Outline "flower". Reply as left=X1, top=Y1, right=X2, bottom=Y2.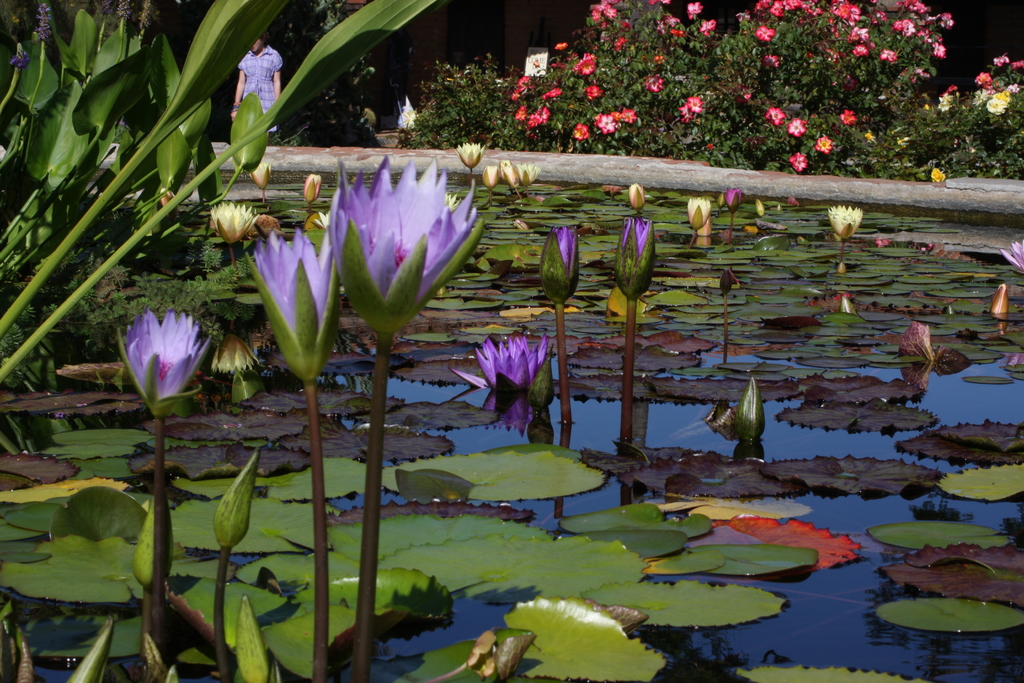
left=616, top=215, right=667, bottom=300.
